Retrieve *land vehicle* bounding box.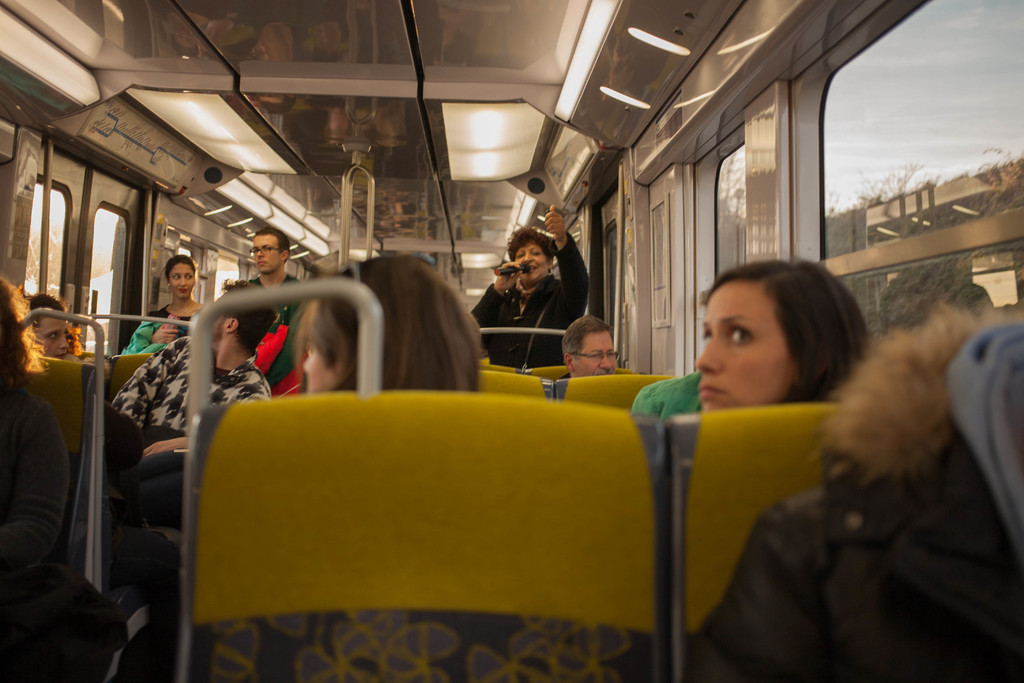
Bounding box: 52,60,989,661.
